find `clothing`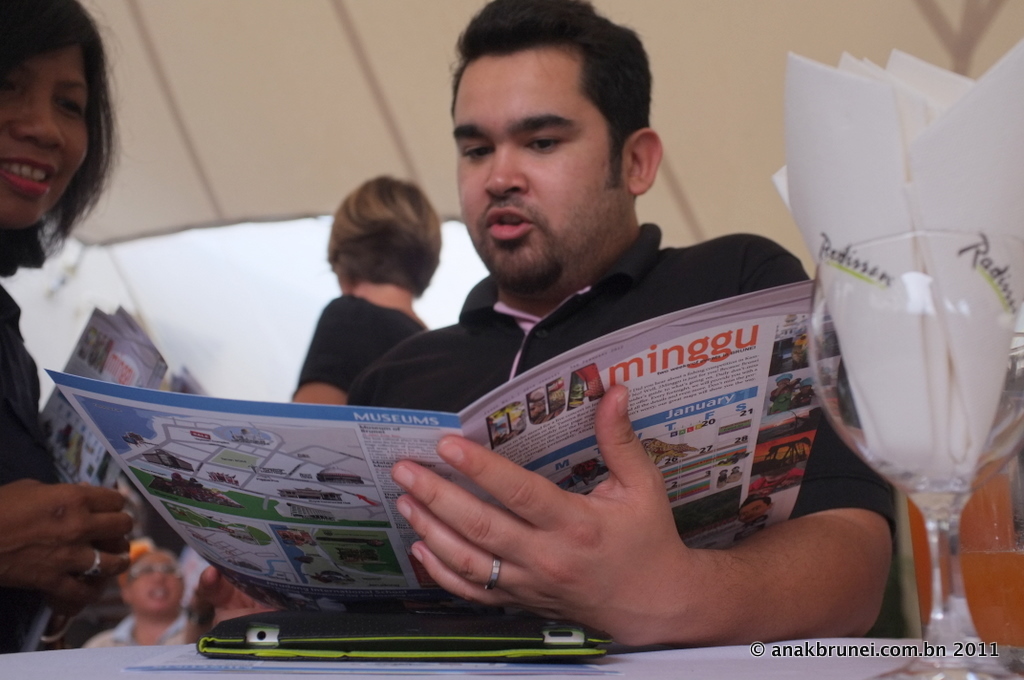
bbox(78, 610, 196, 645)
